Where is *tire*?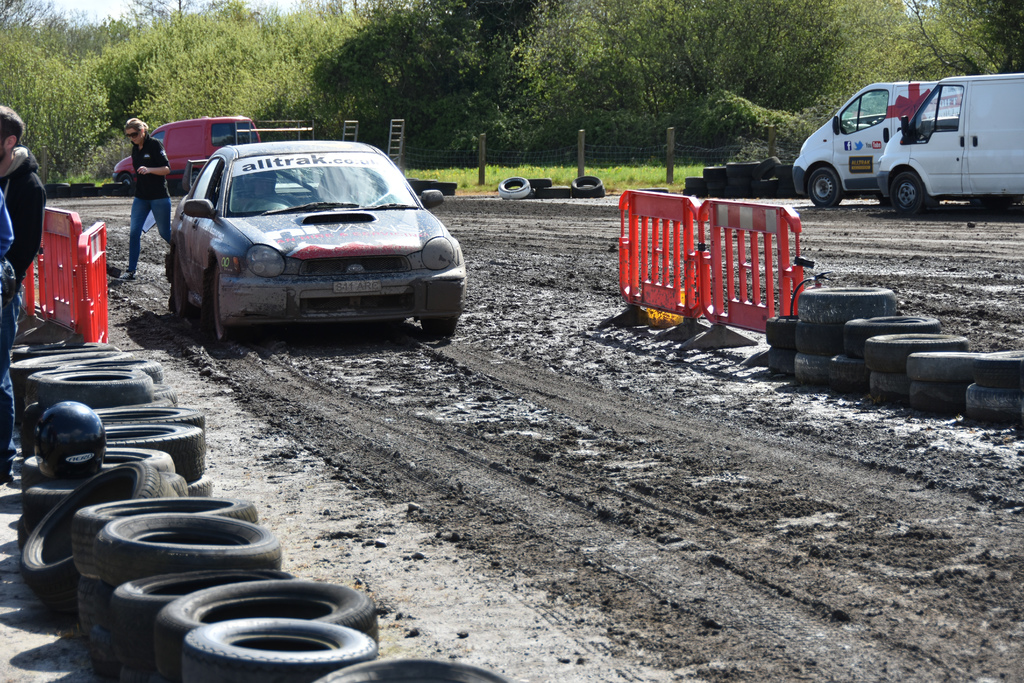
(792, 352, 833, 383).
